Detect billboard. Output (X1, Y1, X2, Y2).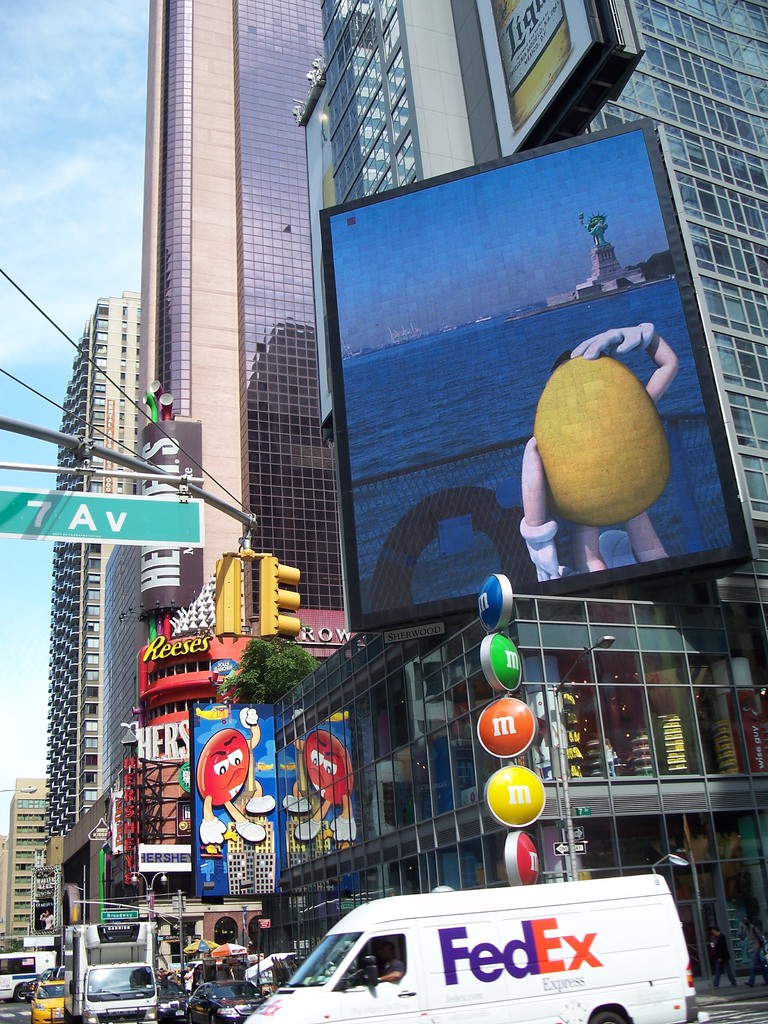
(0, 491, 210, 552).
